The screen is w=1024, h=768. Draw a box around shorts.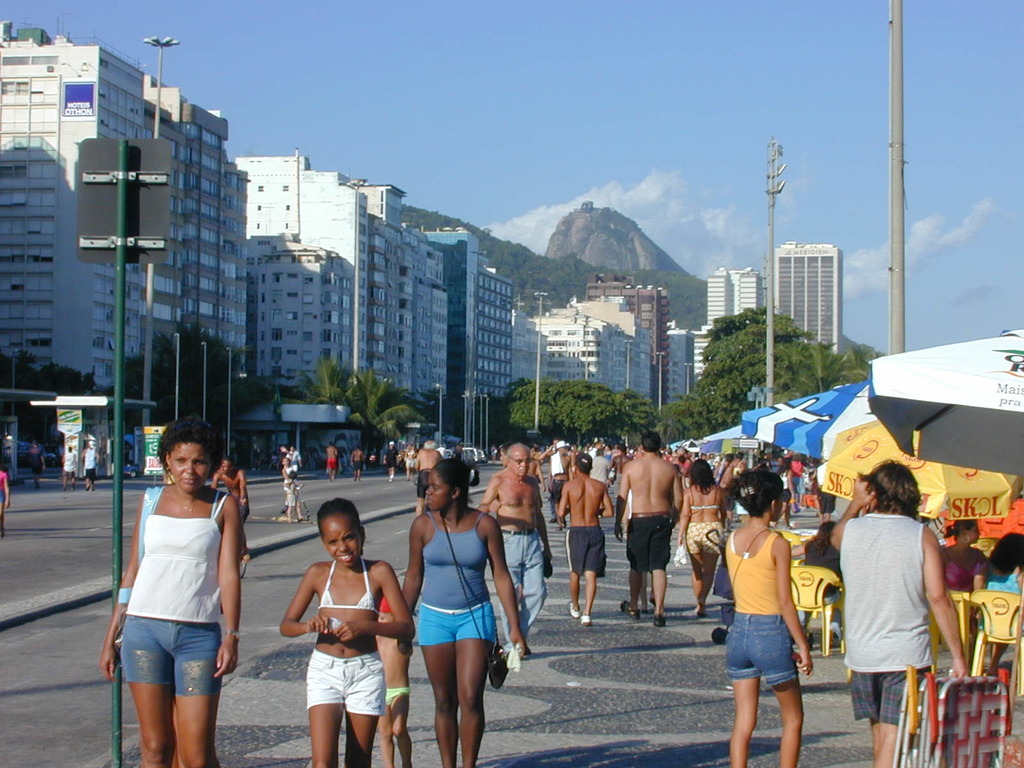
locate(305, 653, 385, 717).
